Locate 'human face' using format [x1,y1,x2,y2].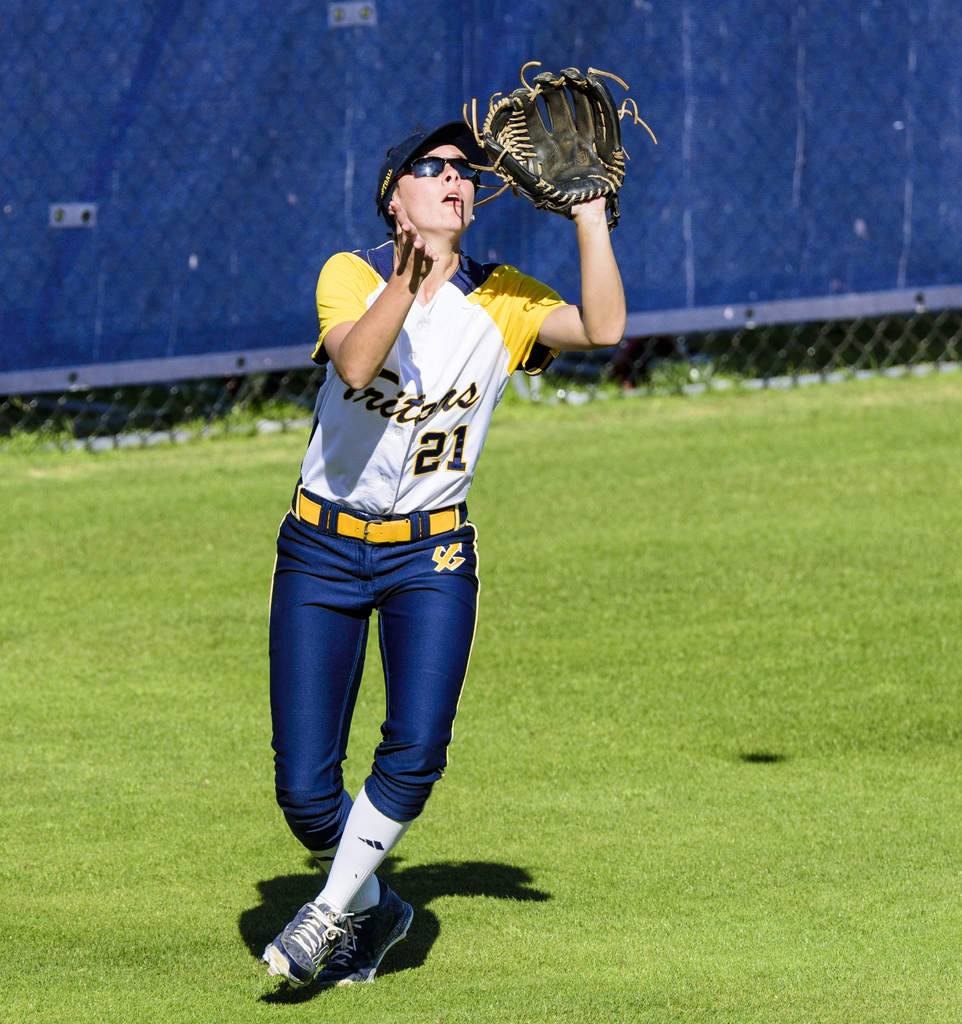
[394,144,479,232].
